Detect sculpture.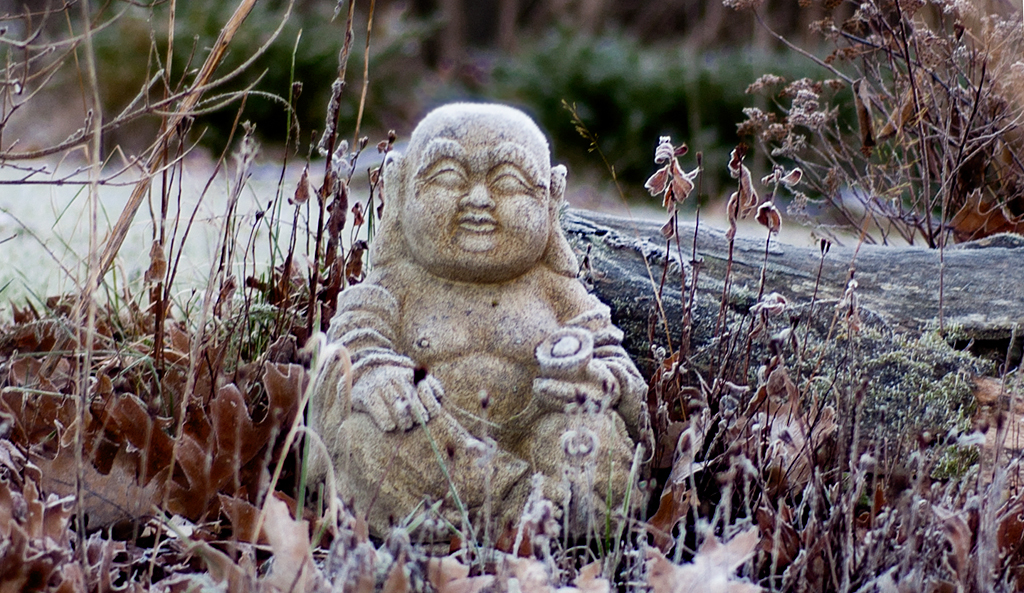
Detected at 292,108,658,565.
